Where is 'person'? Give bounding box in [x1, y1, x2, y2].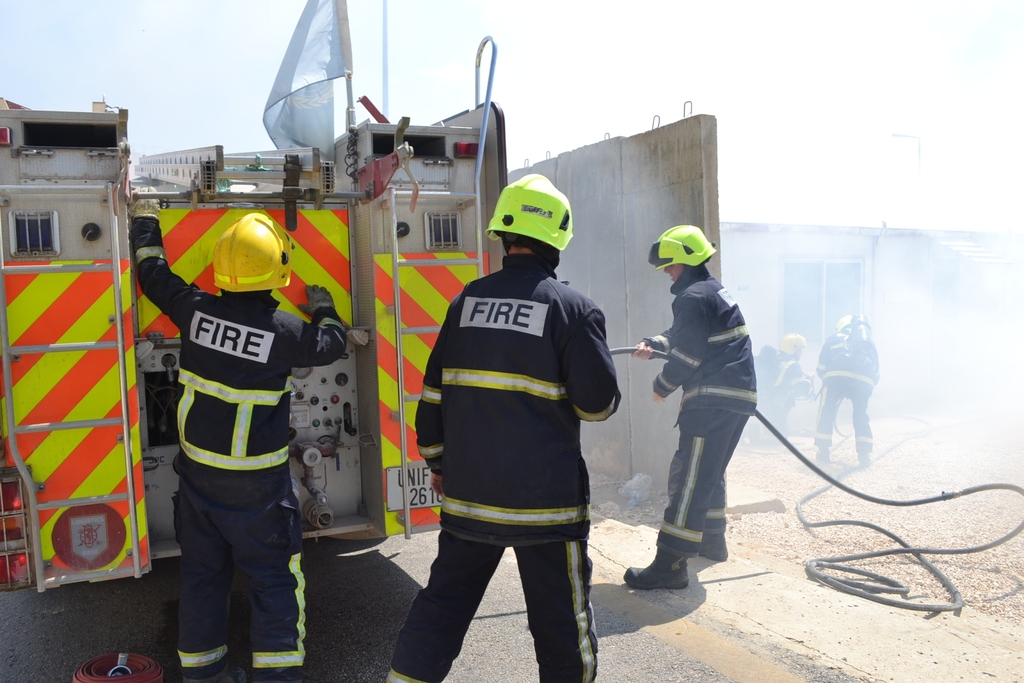
[821, 315, 875, 465].
